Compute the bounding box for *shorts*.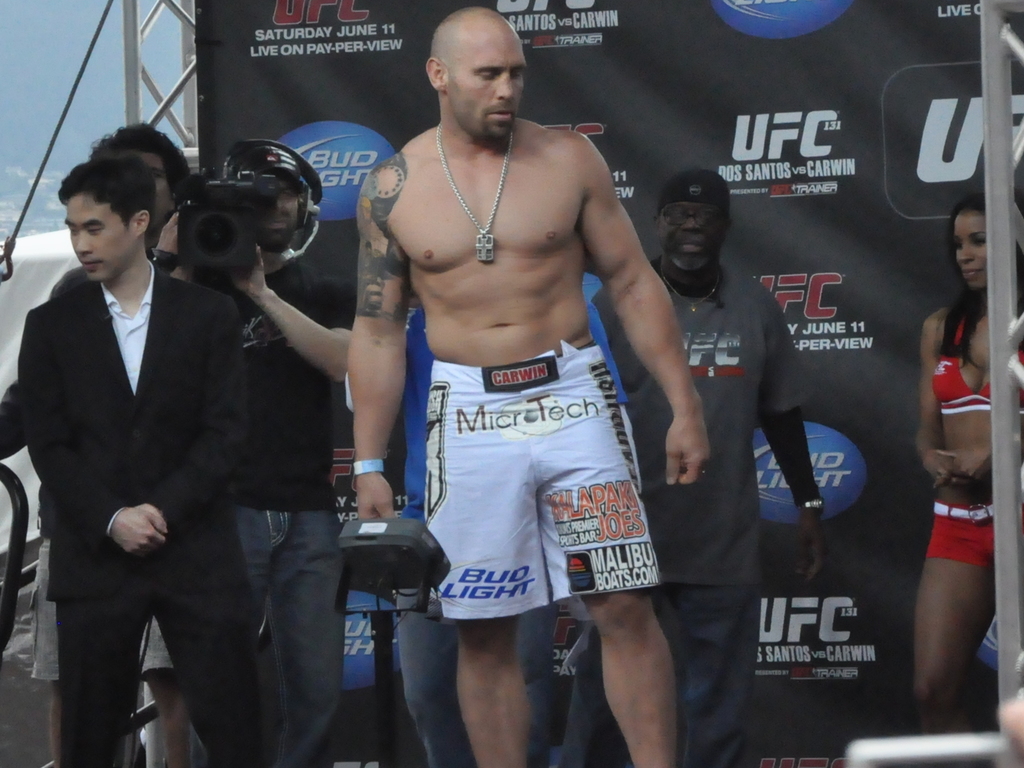
{"left": 431, "top": 382, "right": 617, "bottom": 626}.
